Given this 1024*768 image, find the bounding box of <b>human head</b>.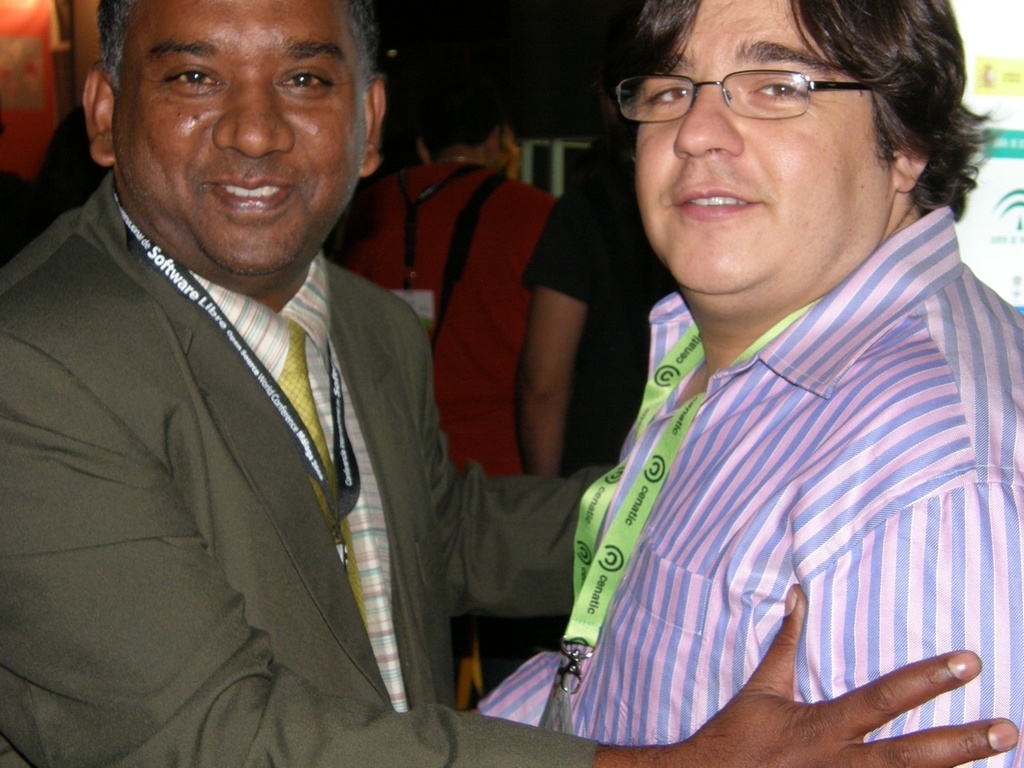
bbox=[418, 83, 523, 186].
